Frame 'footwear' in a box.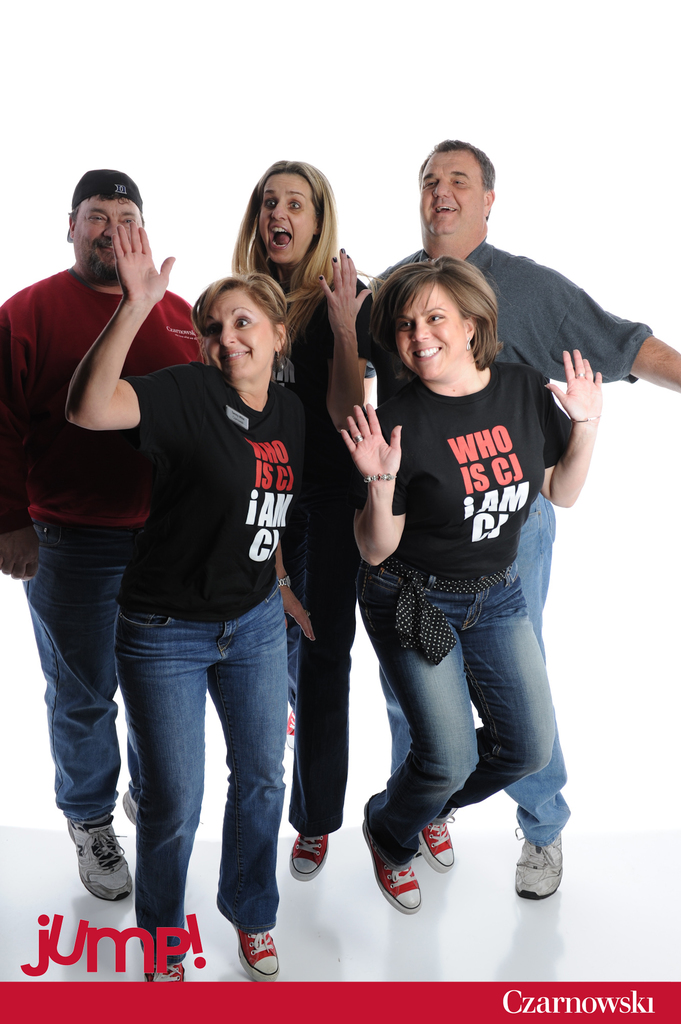
63/815/134/908.
